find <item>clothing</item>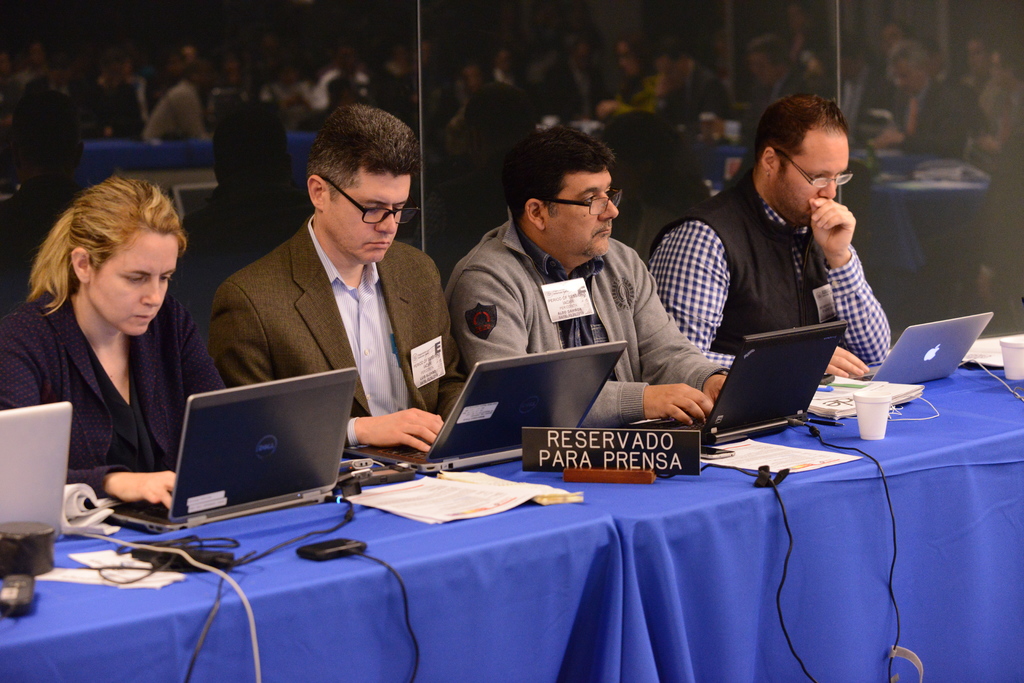
(0, 291, 223, 510)
